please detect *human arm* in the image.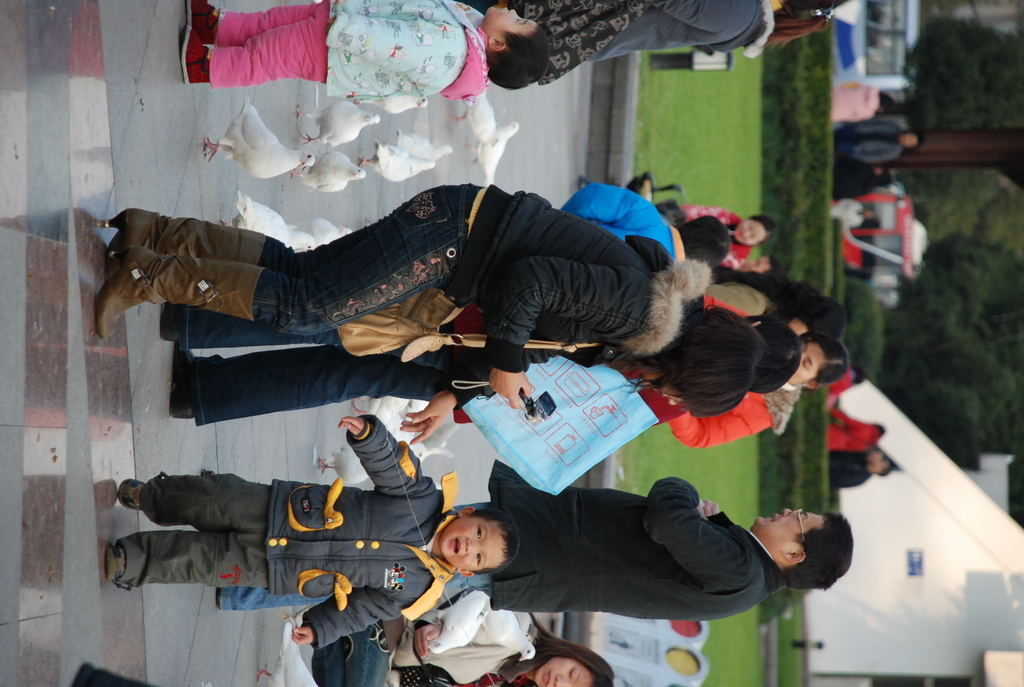
409 626 439 652.
